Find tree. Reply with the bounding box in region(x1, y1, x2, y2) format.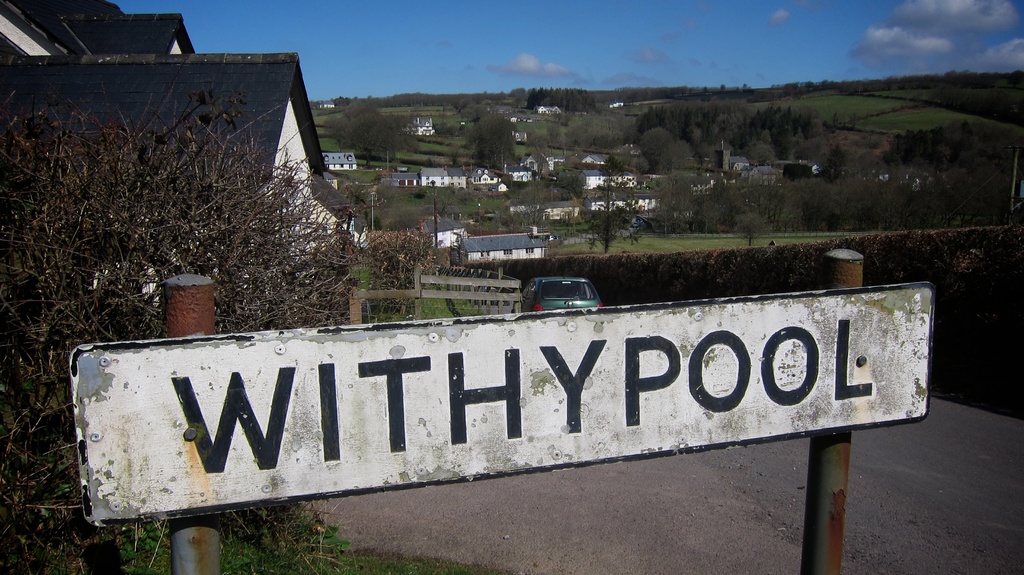
region(704, 181, 754, 231).
